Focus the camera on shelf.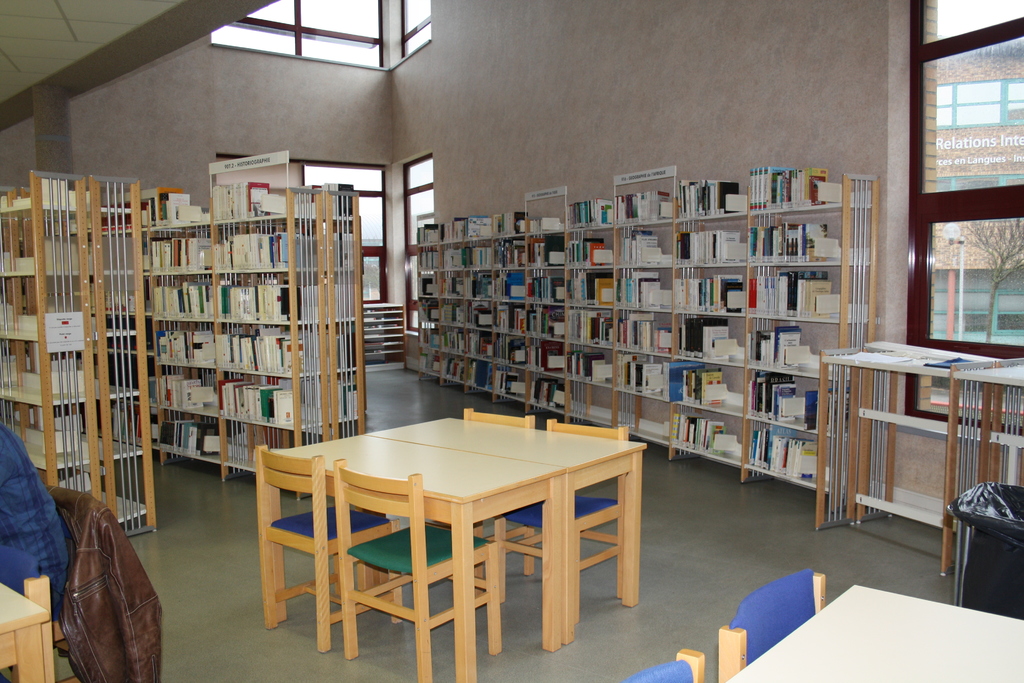
Focus region: crop(620, 226, 675, 265).
